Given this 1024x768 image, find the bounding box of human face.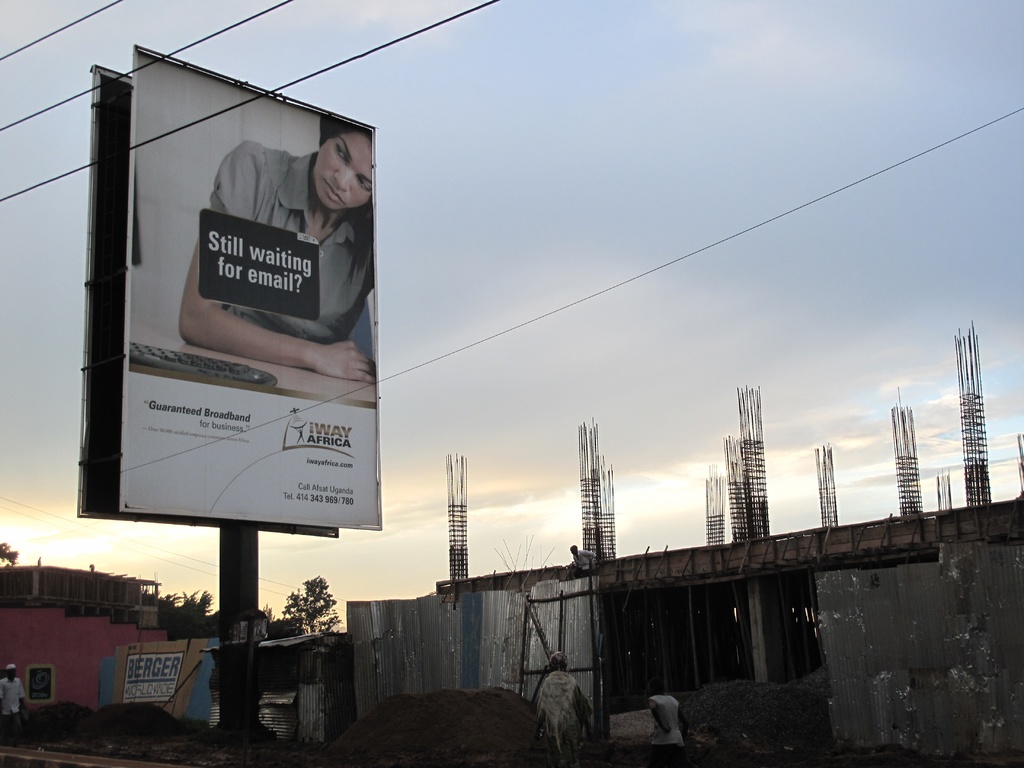
<box>316,130,371,211</box>.
